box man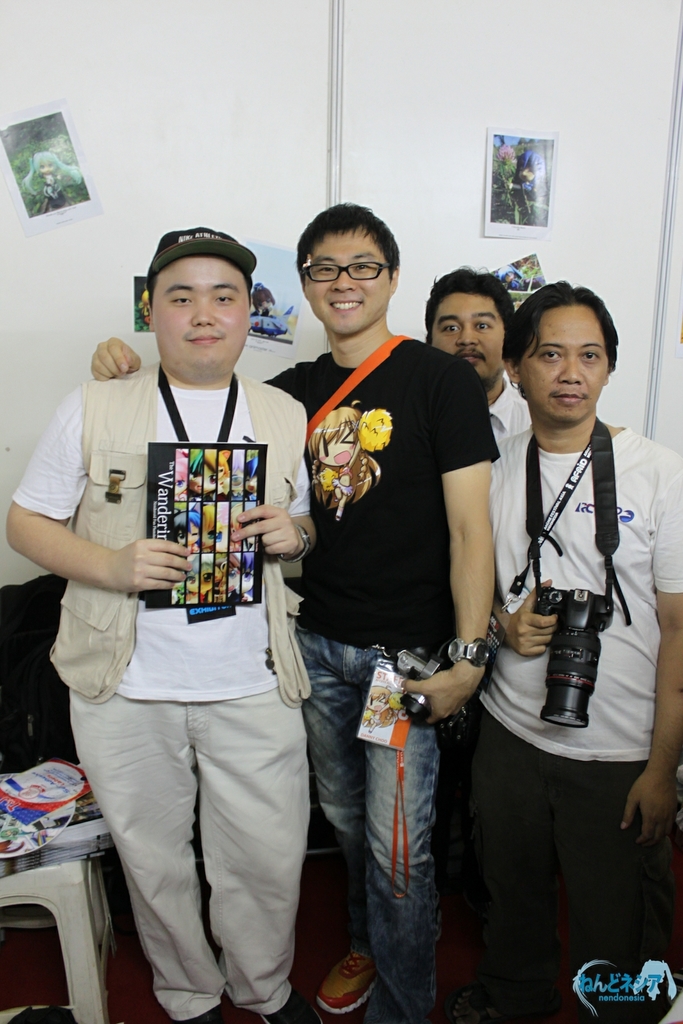
bbox=[80, 193, 498, 1023]
